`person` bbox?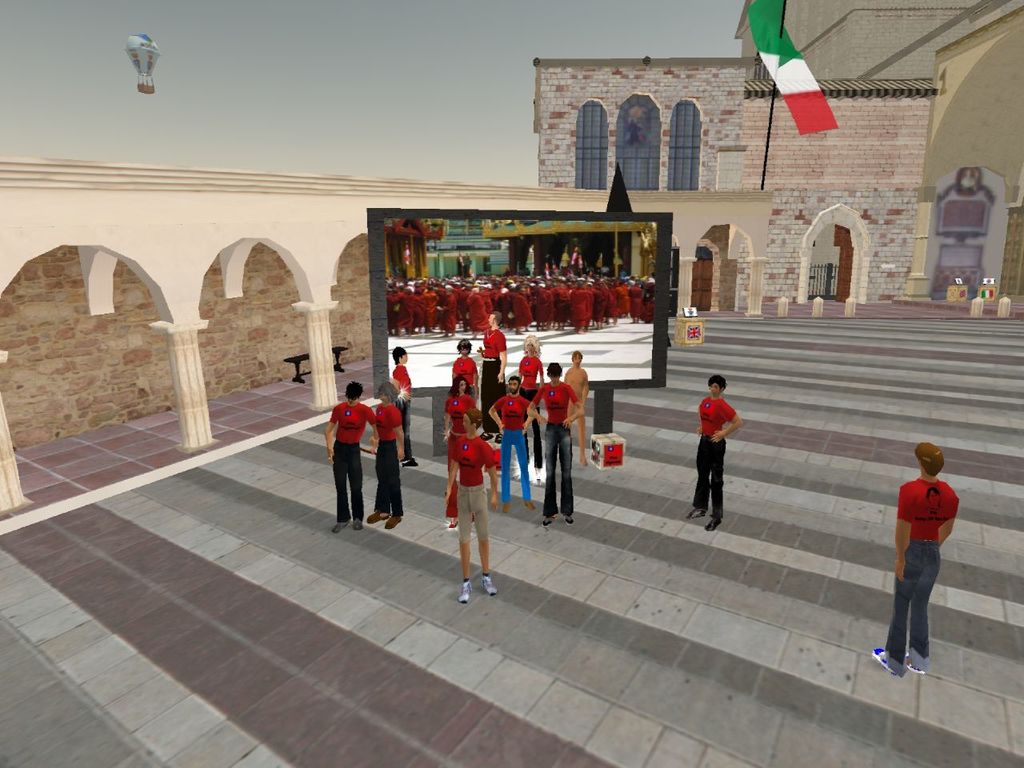
(682,374,746,534)
